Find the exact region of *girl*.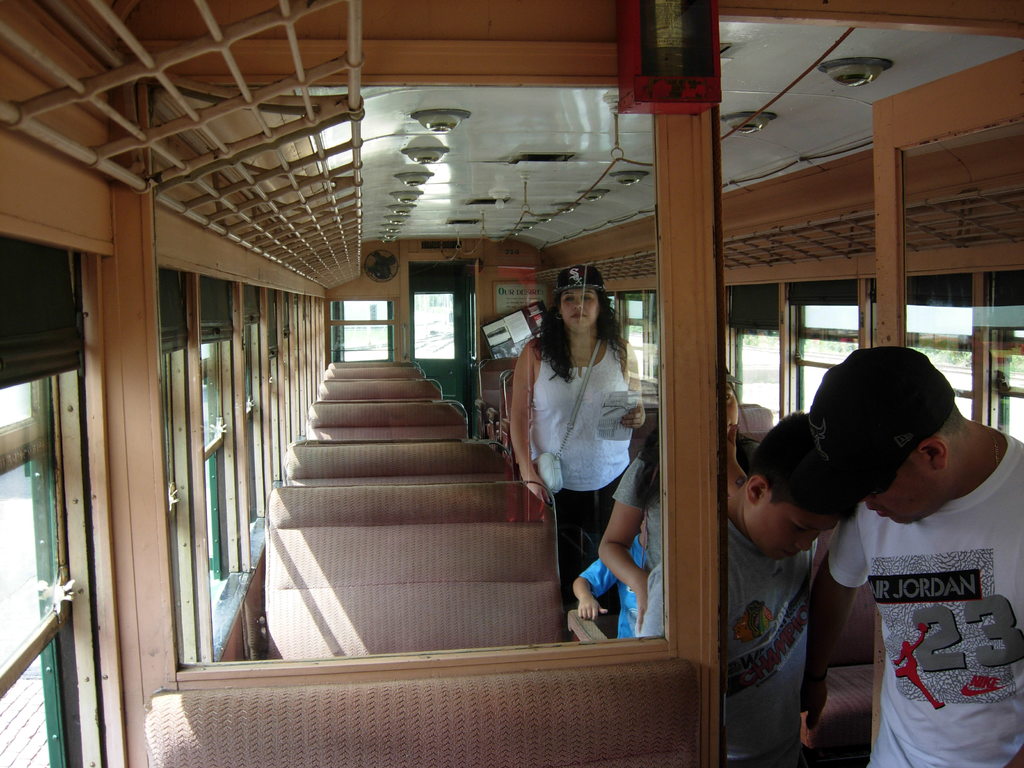
Exact region: [600,368,756,642].
